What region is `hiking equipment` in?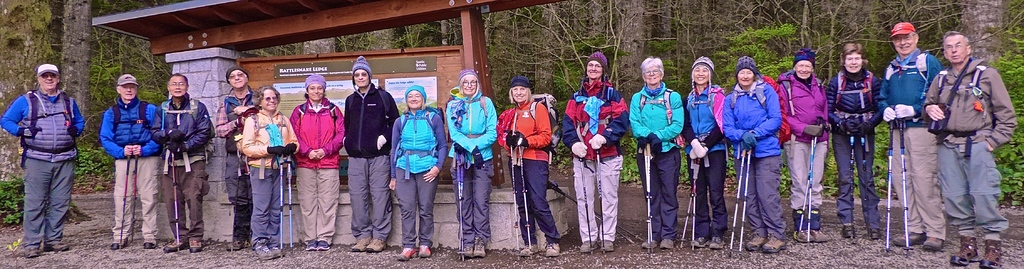
(506,143,515,261).
